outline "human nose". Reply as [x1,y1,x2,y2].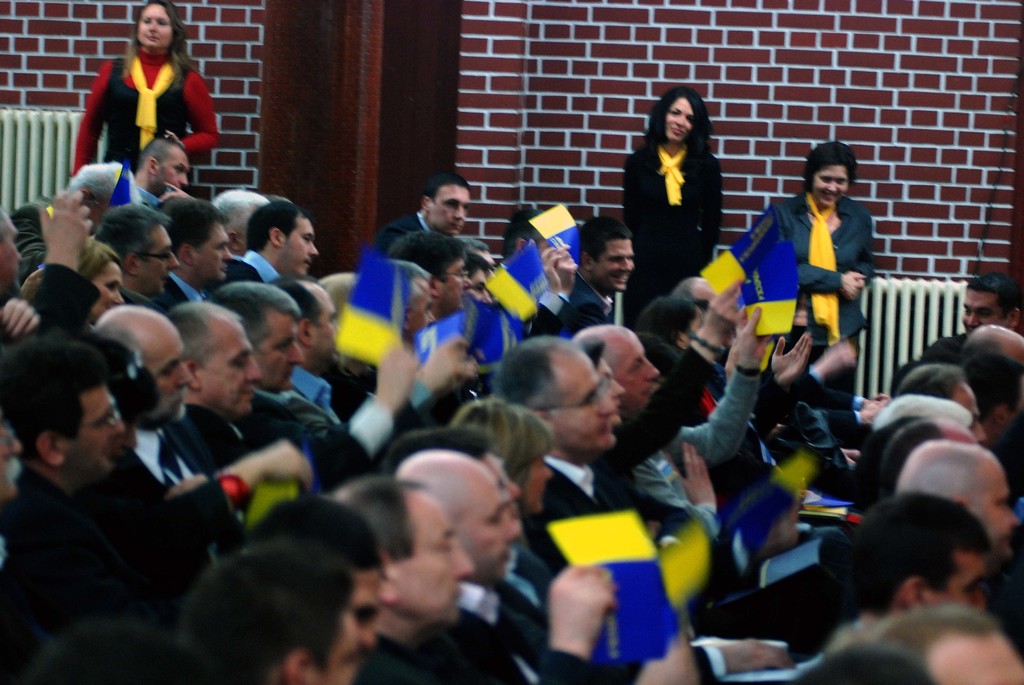
[610,382,626,401].
